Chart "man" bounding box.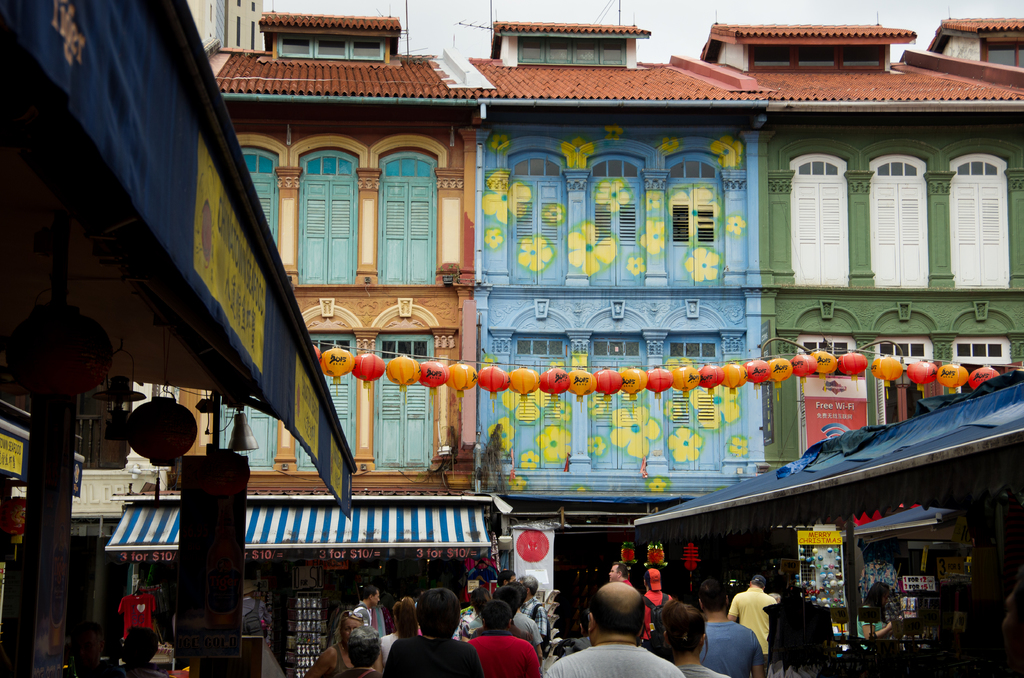
Charted: locate(354, 585, 383, 626).
